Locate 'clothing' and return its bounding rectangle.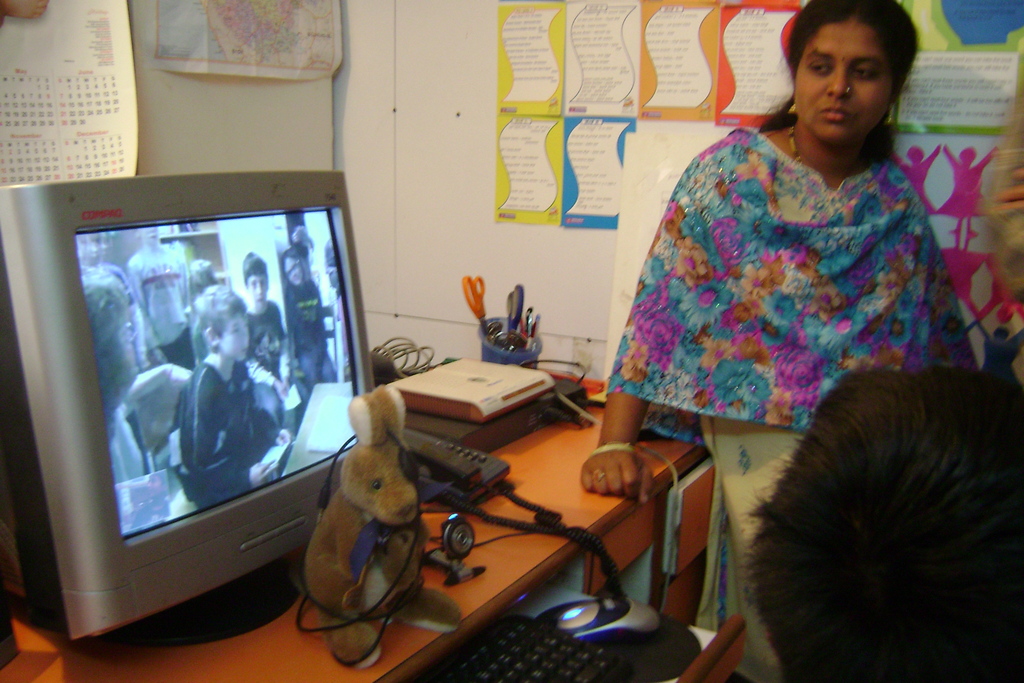
<region>179, 352, 269, 511</region>.
